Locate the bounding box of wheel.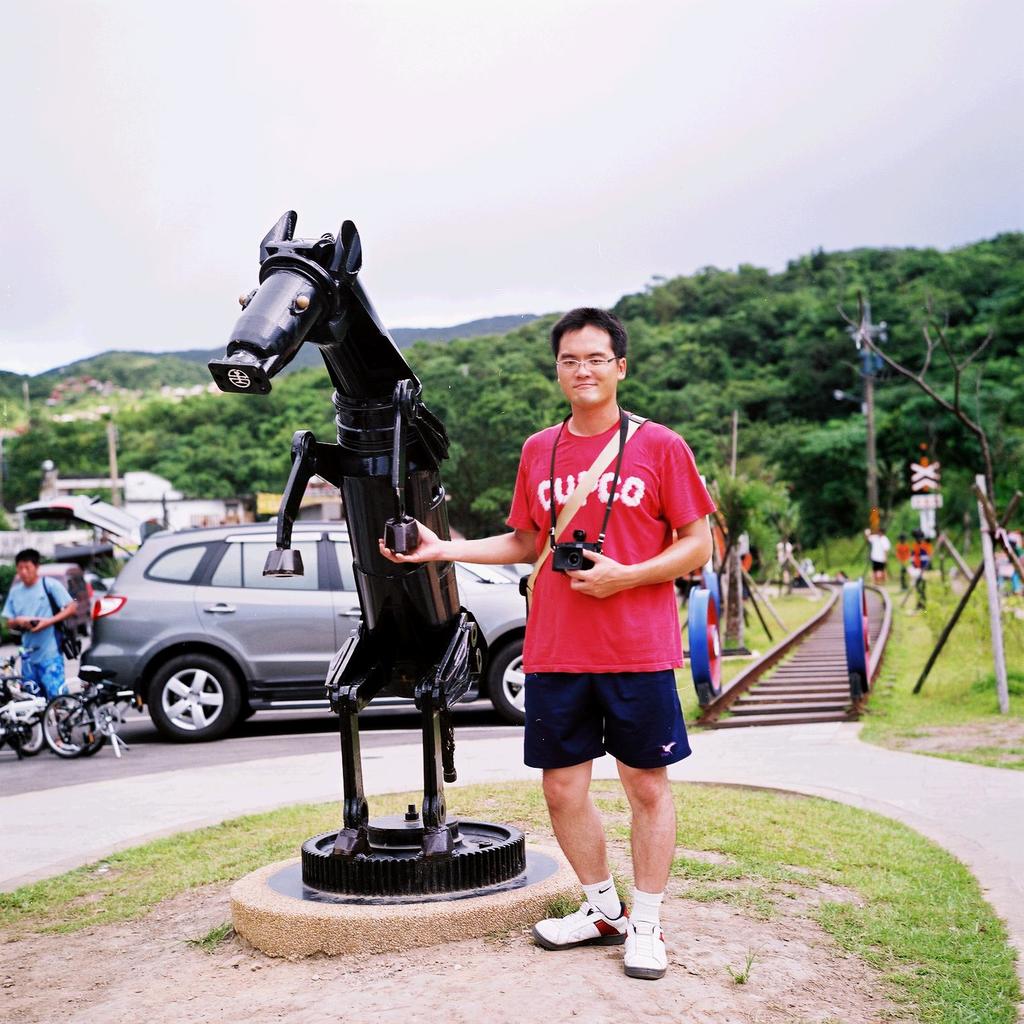
Bounding box: <bbox>491, 639, 529, 721</bbox>.
